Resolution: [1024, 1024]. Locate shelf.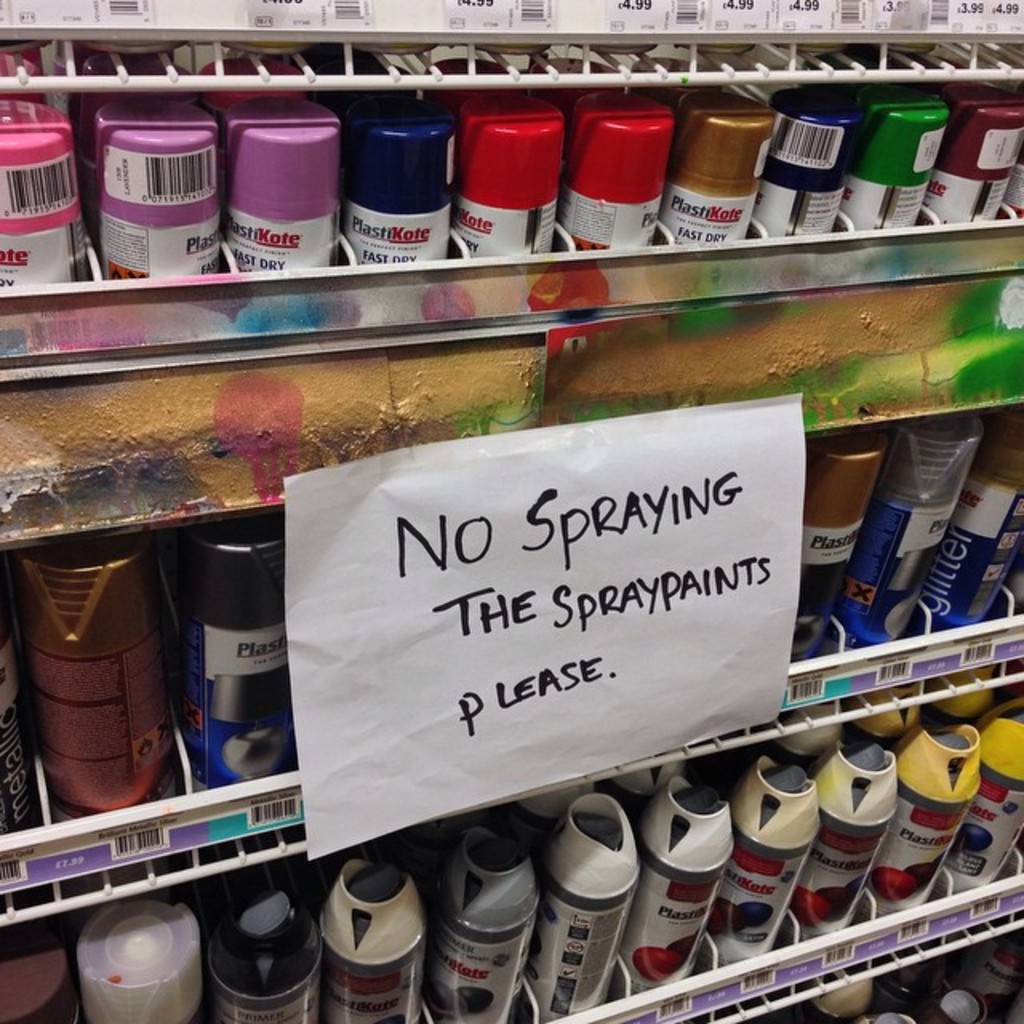
[0,309,1022,893].
